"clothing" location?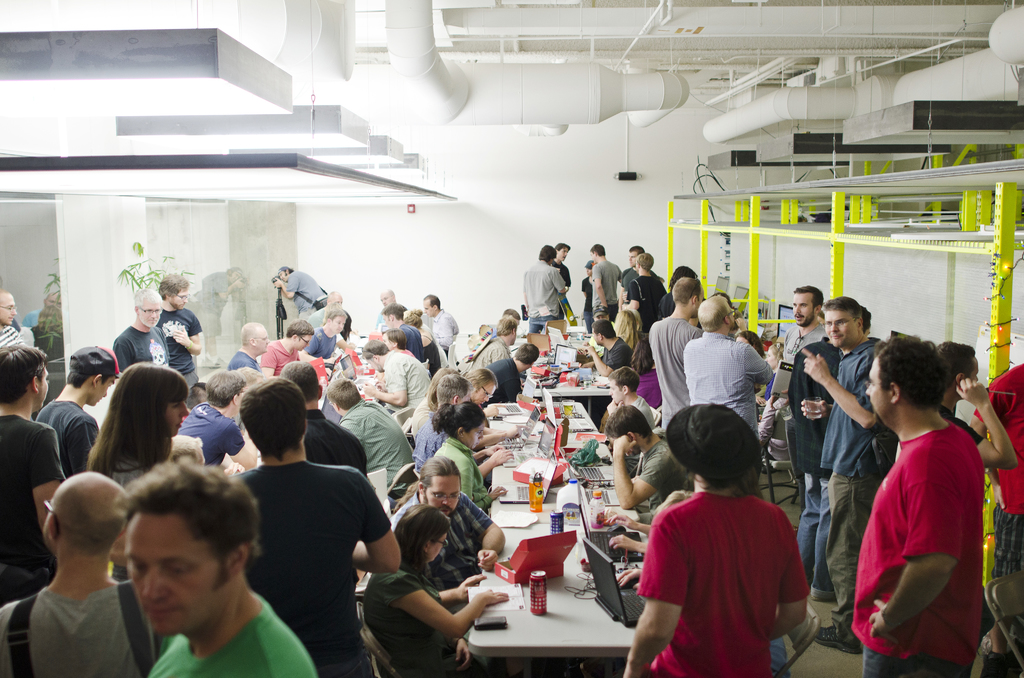
[0, 579, 158, 677]
